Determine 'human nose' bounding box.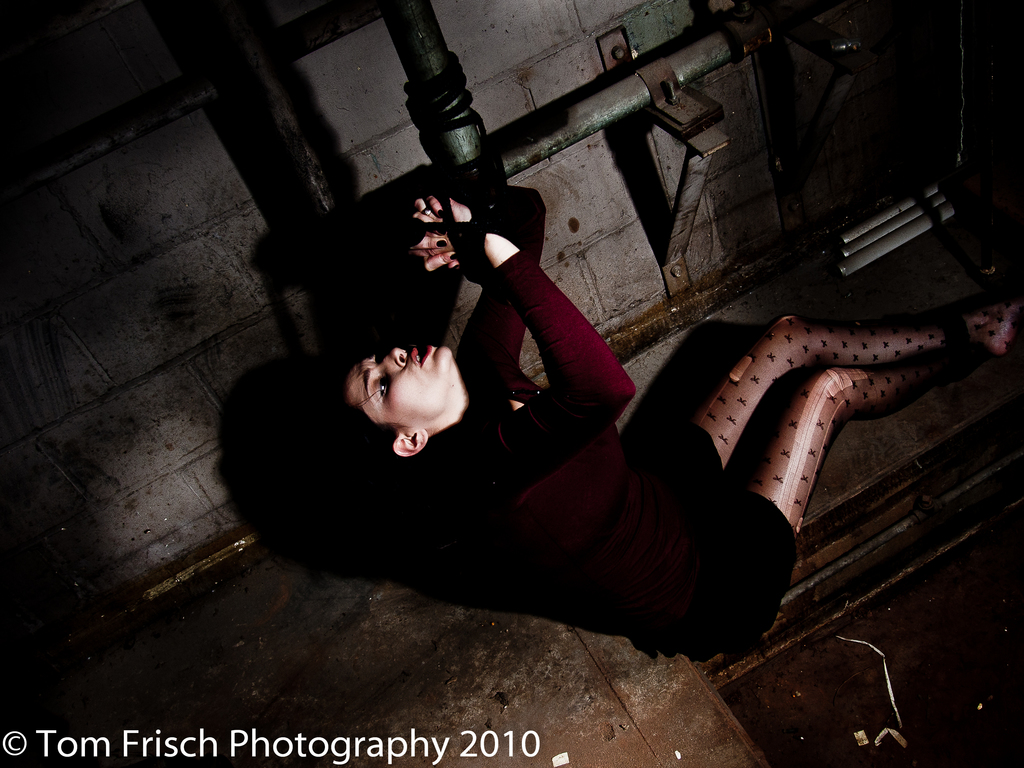
Determined: pyautogui.locateOnScreen(375, 344, 407, 373).
